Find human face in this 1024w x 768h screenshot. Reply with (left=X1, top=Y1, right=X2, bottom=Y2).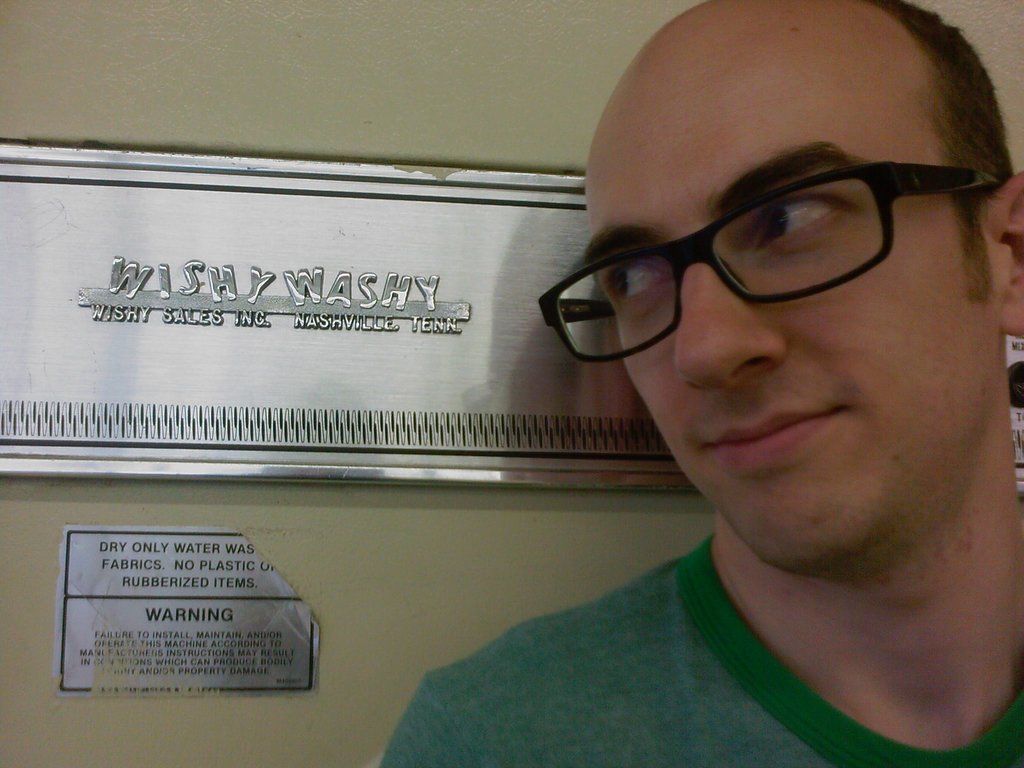
(left=586, top=12, right=1006, bottom=569).
